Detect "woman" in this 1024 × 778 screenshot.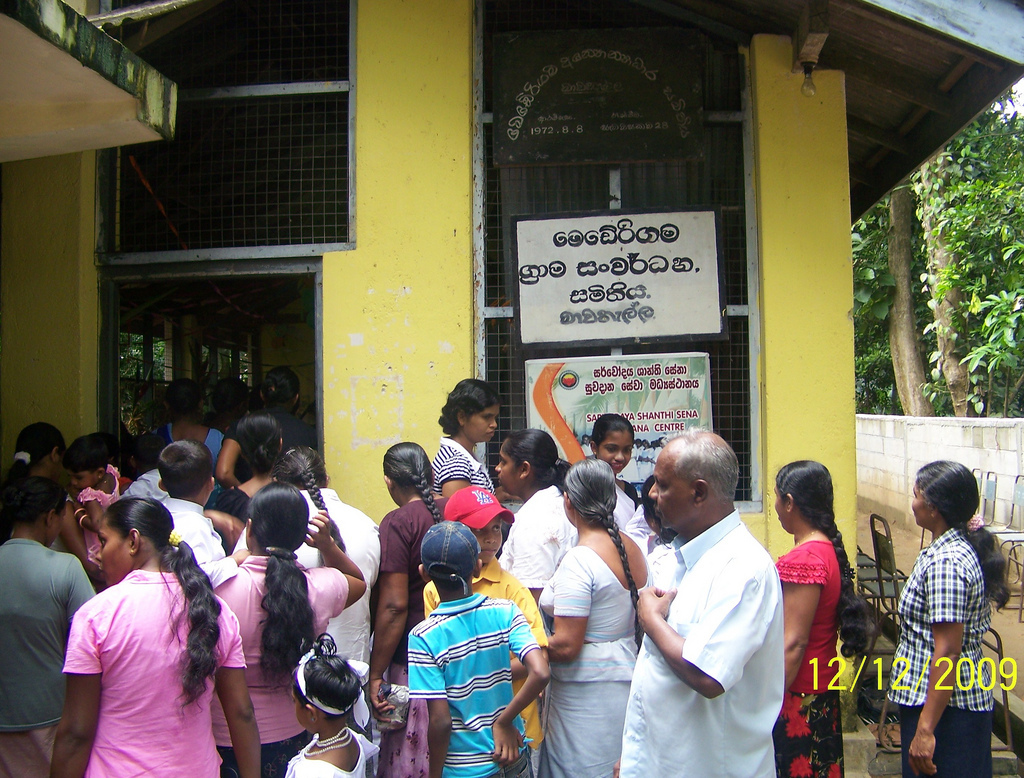
Detection: bbox(772, 460, 874, 776).
